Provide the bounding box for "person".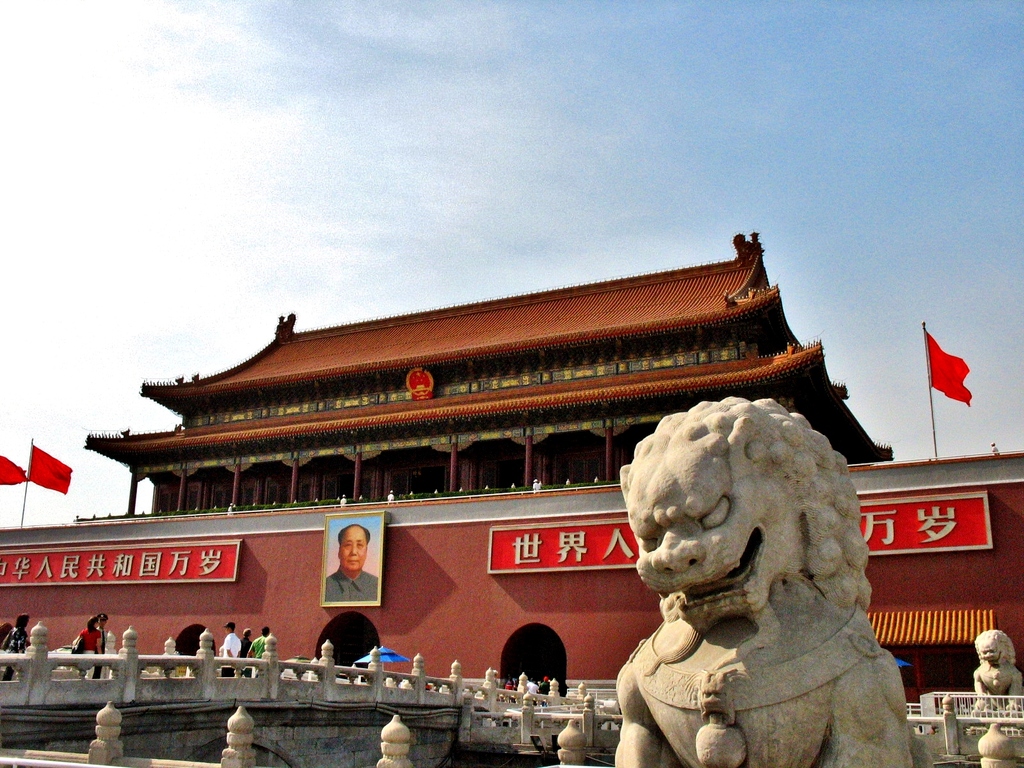
detection(221, 621, 243, 679).
